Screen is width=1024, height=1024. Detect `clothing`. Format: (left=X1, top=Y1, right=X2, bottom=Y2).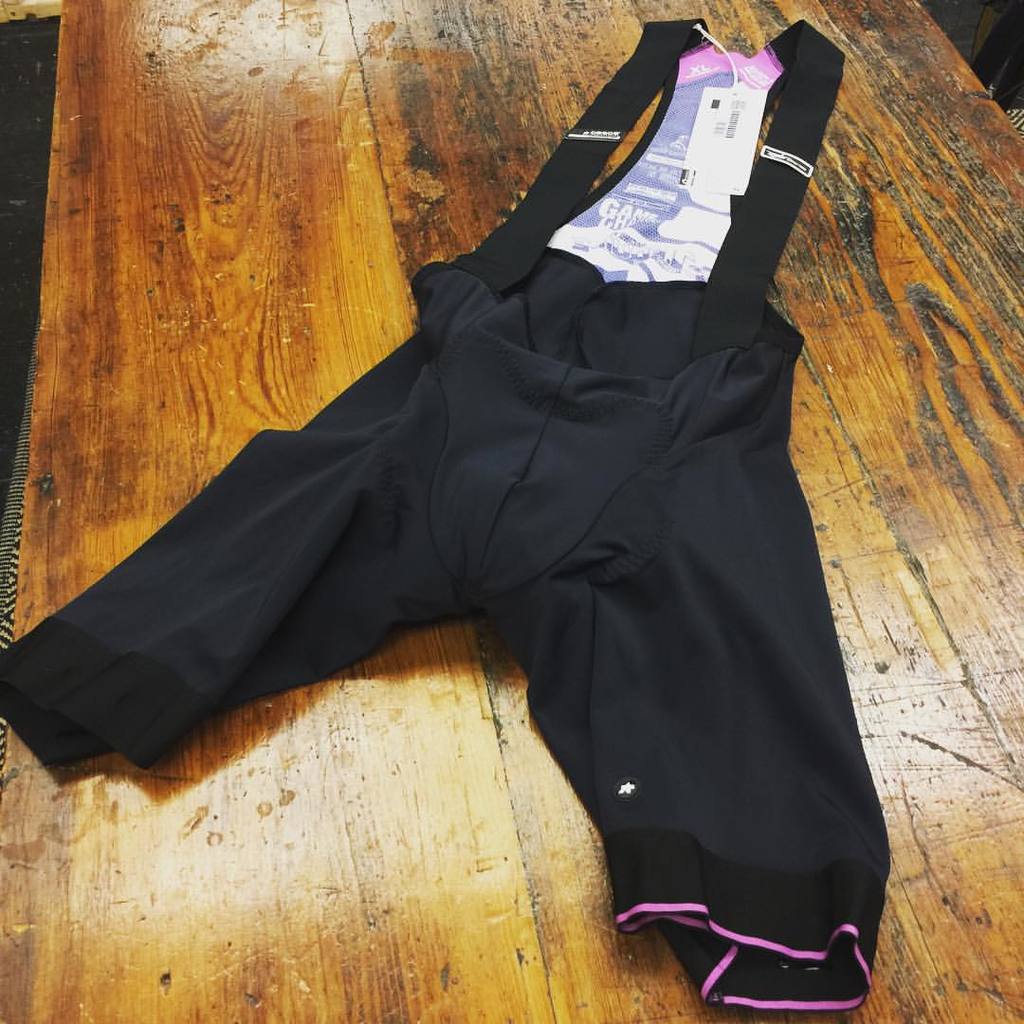
(left=2, top=12, right=894, bottom=1014).
